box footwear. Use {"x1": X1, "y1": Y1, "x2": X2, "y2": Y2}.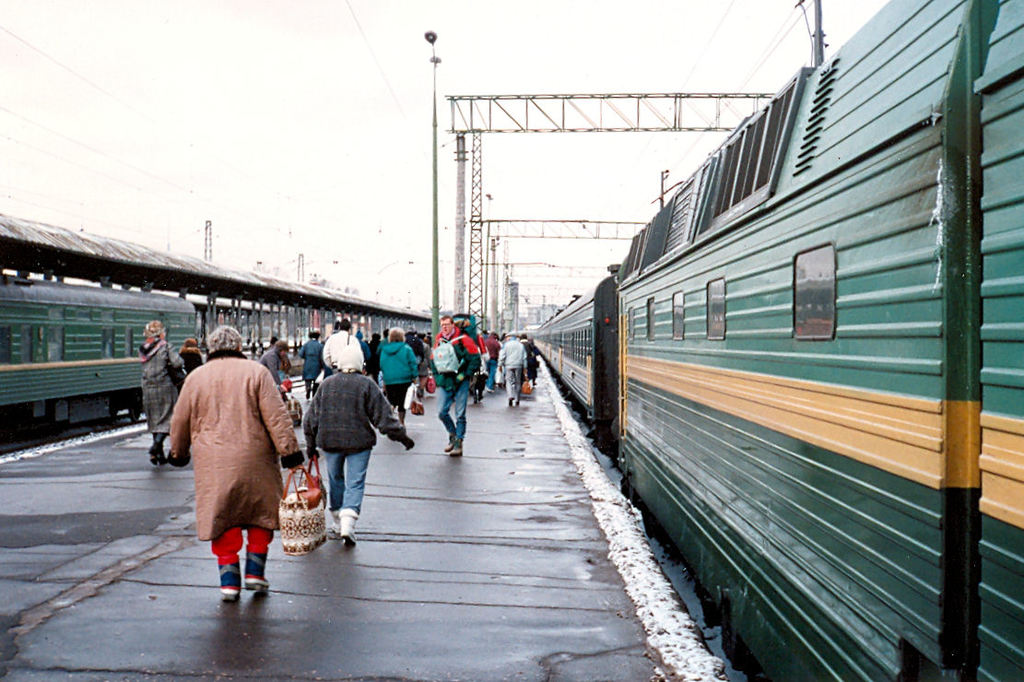
{"x1": 511, "y1": 400, "x2": 513, "y2": 406}.
